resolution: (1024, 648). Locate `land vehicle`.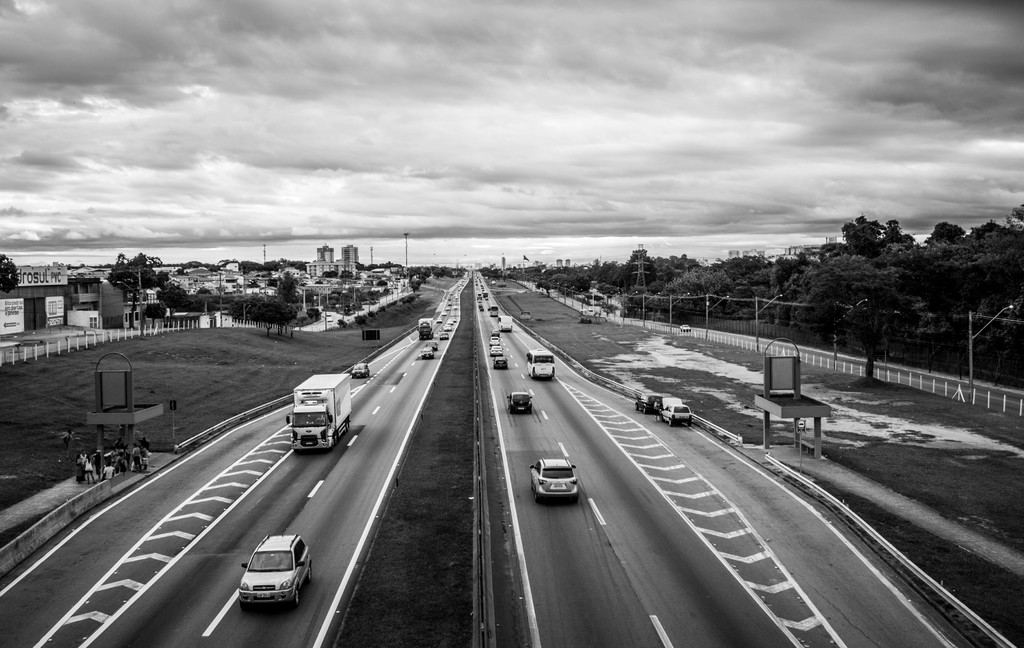
[426, 351, 432, 353].
